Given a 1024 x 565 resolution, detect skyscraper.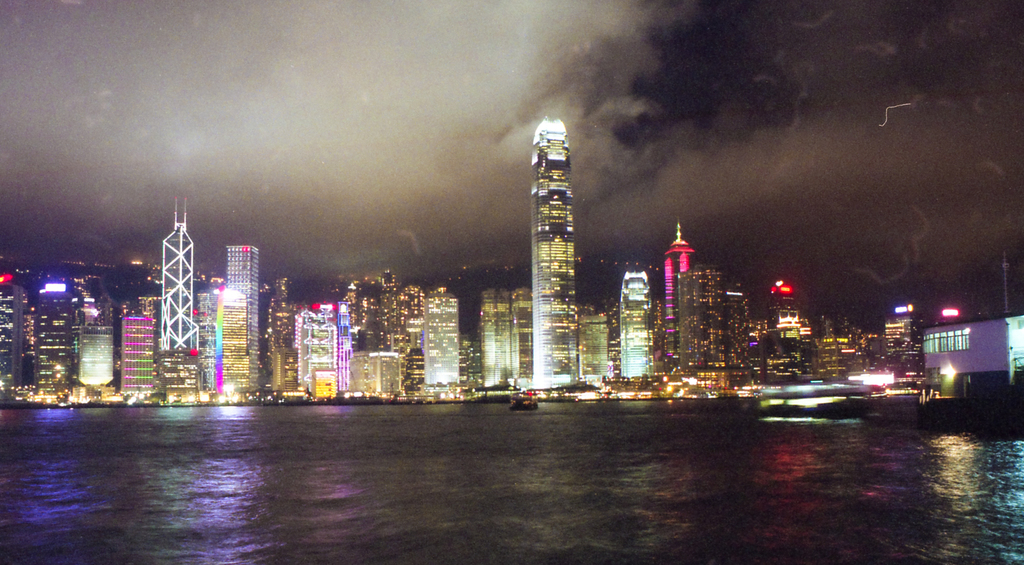
select_region(748, 286, 886, 379).
